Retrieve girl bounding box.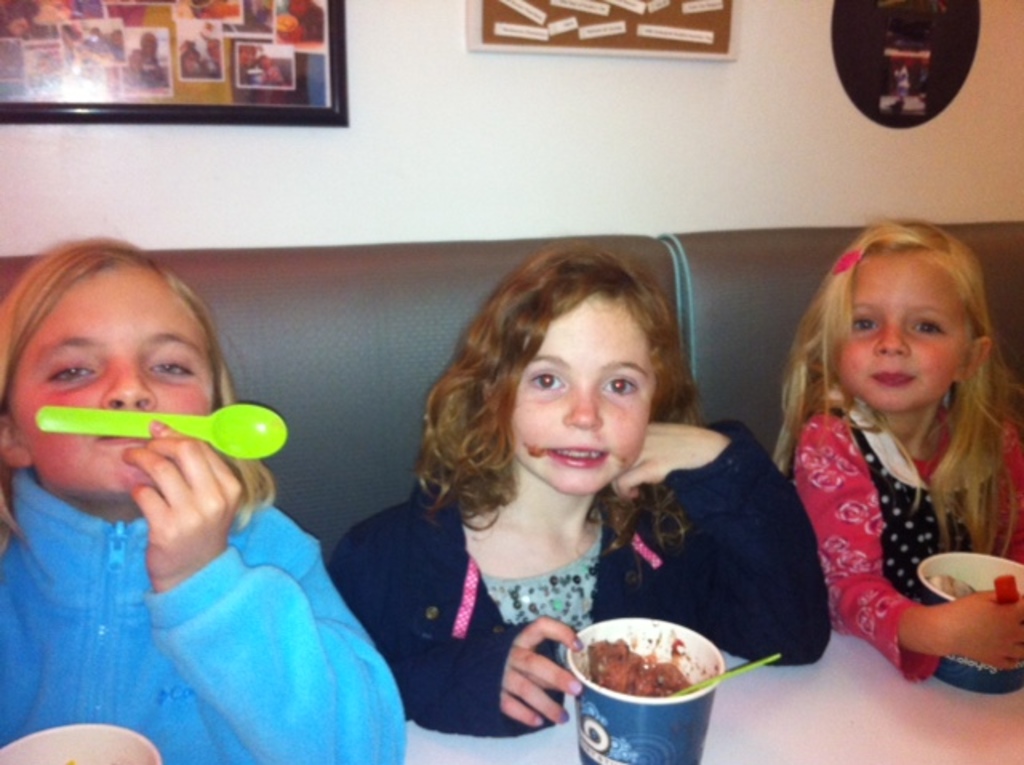
Bounding box: 0,226,405,763.
